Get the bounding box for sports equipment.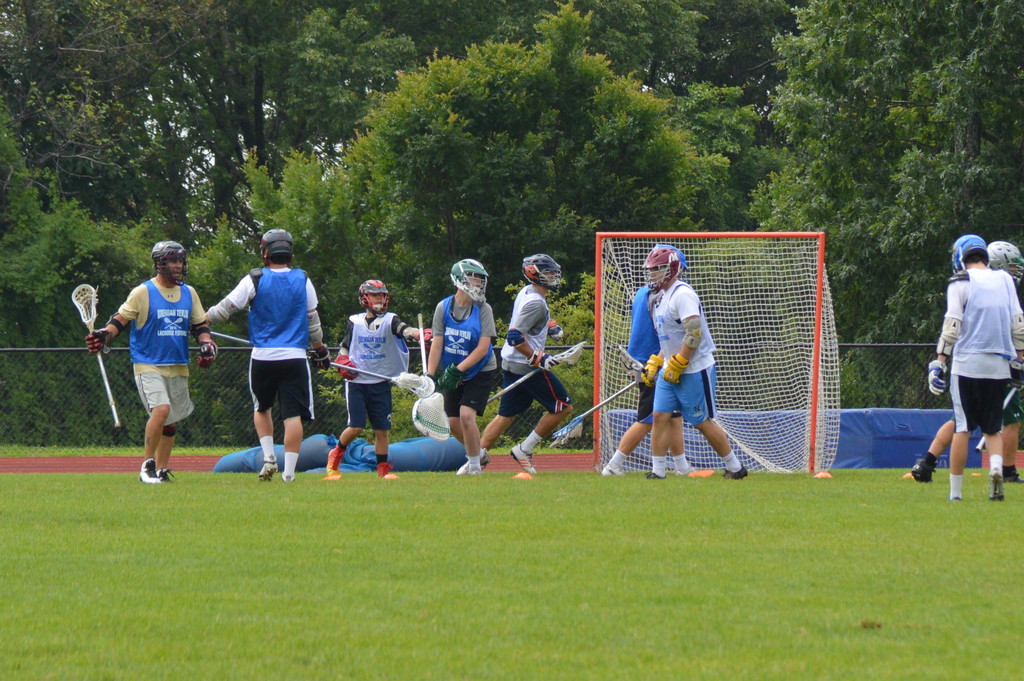
BBox(595, 229, 840, 472).
